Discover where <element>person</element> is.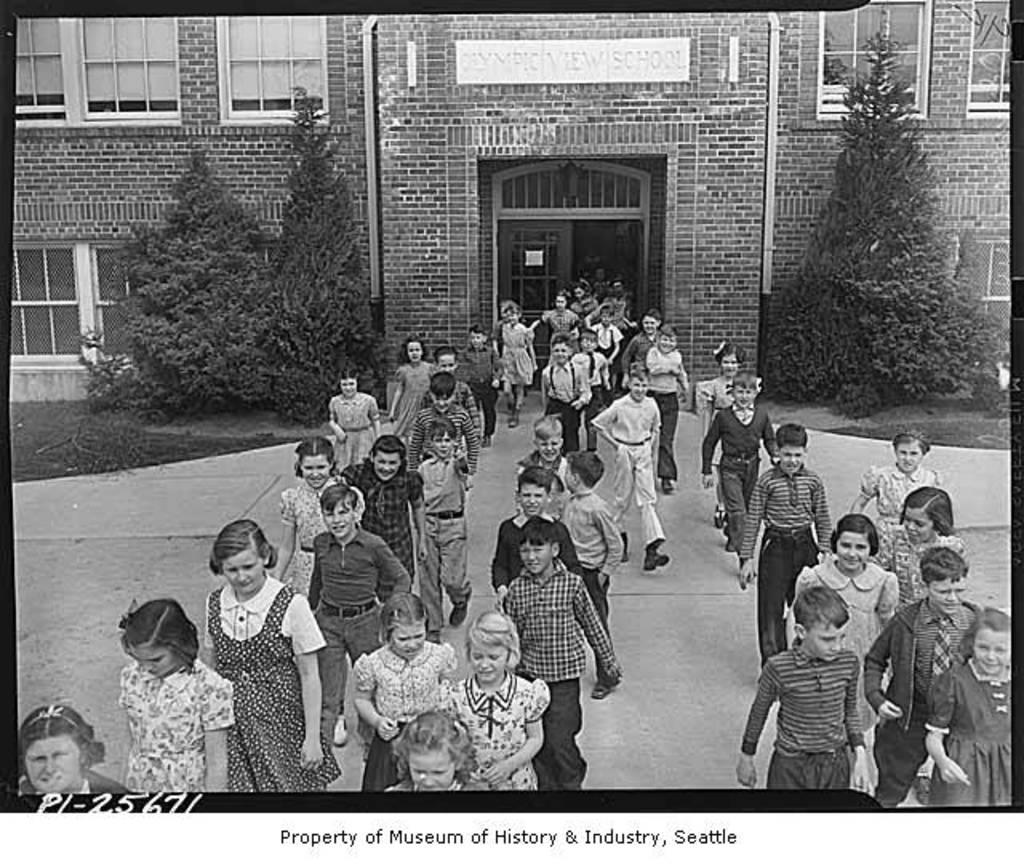
Discovered at select_region(442, 610, 549, 792).
